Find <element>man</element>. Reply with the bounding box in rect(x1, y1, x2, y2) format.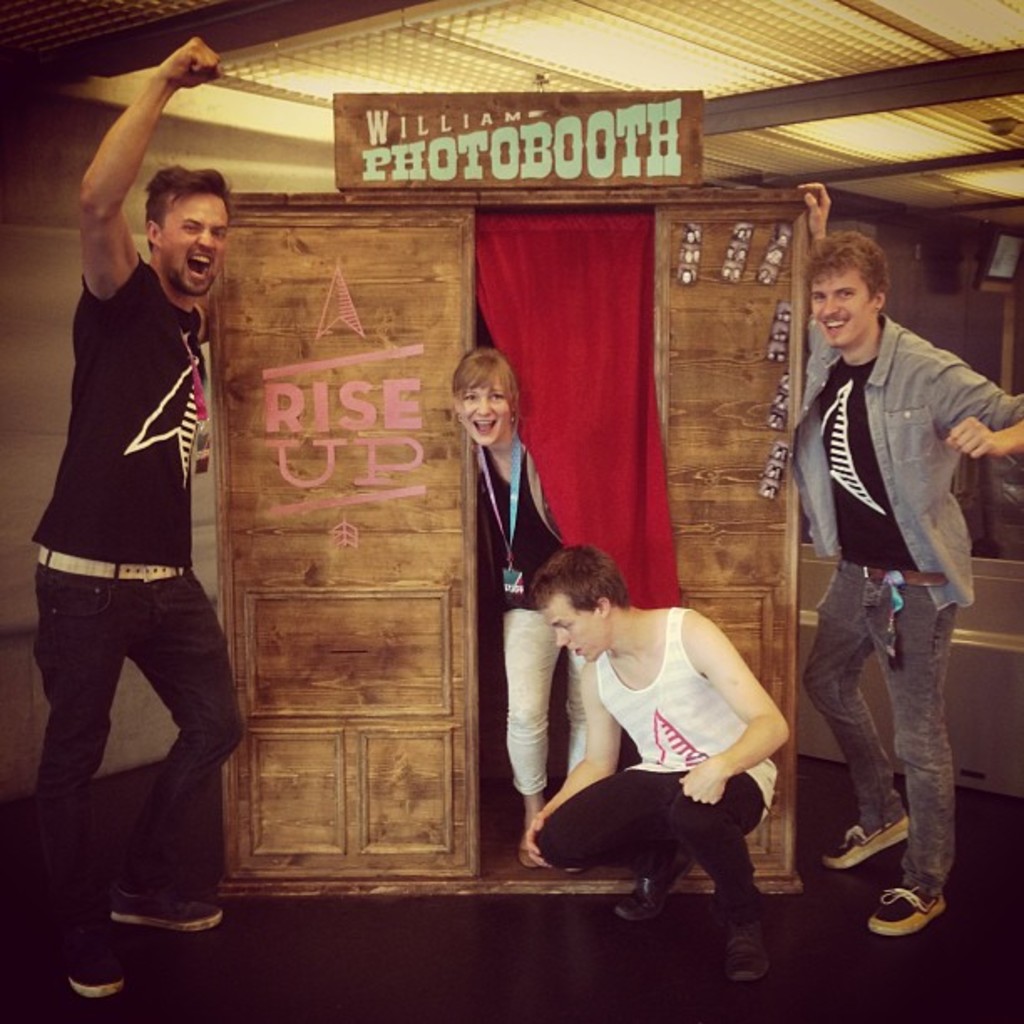
rect(35, 35, 236, 1002).
